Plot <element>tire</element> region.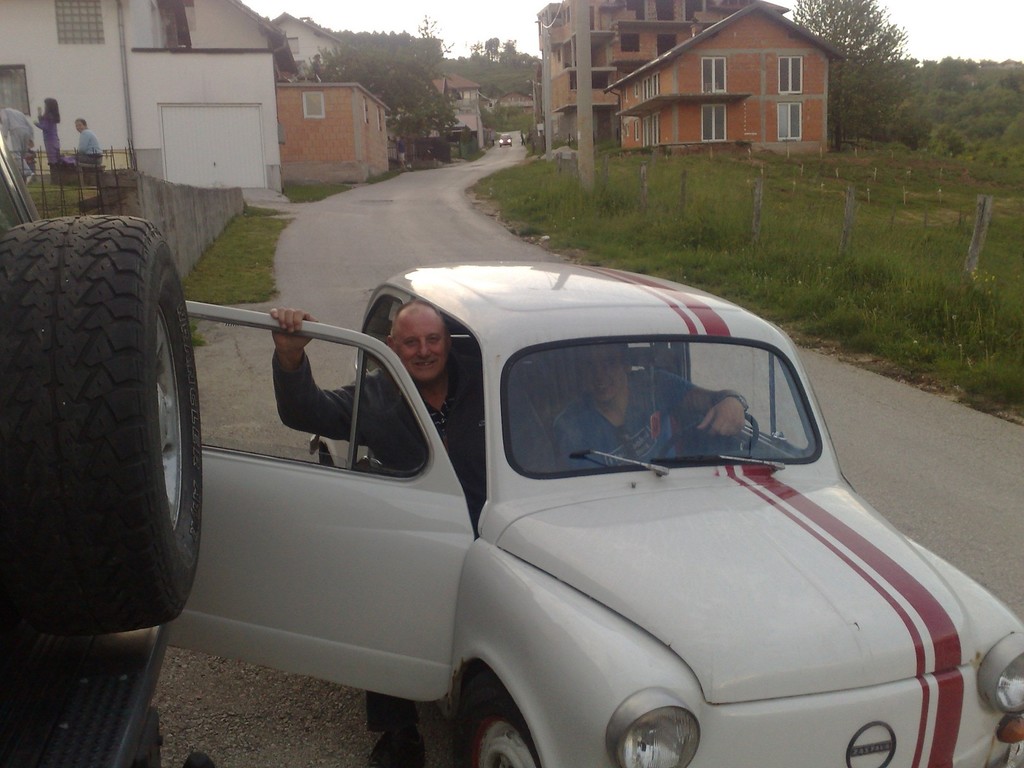
Plotted at locate(448, 684, 542, 767).
